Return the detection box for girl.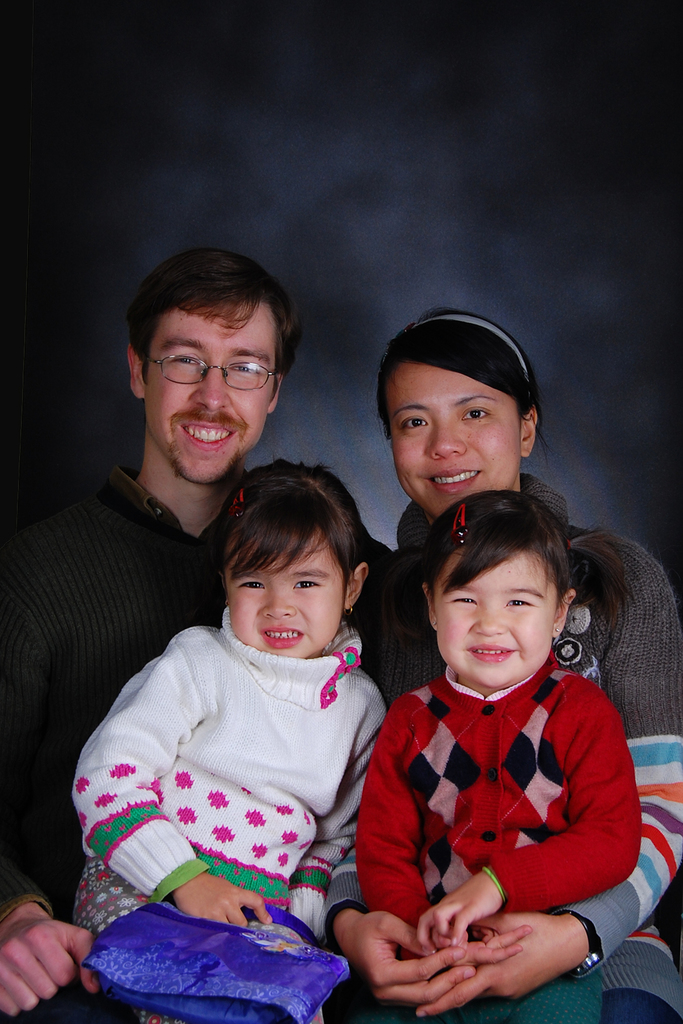
pyautogui.locateOnScreen(356, 491, 644, 1021).
